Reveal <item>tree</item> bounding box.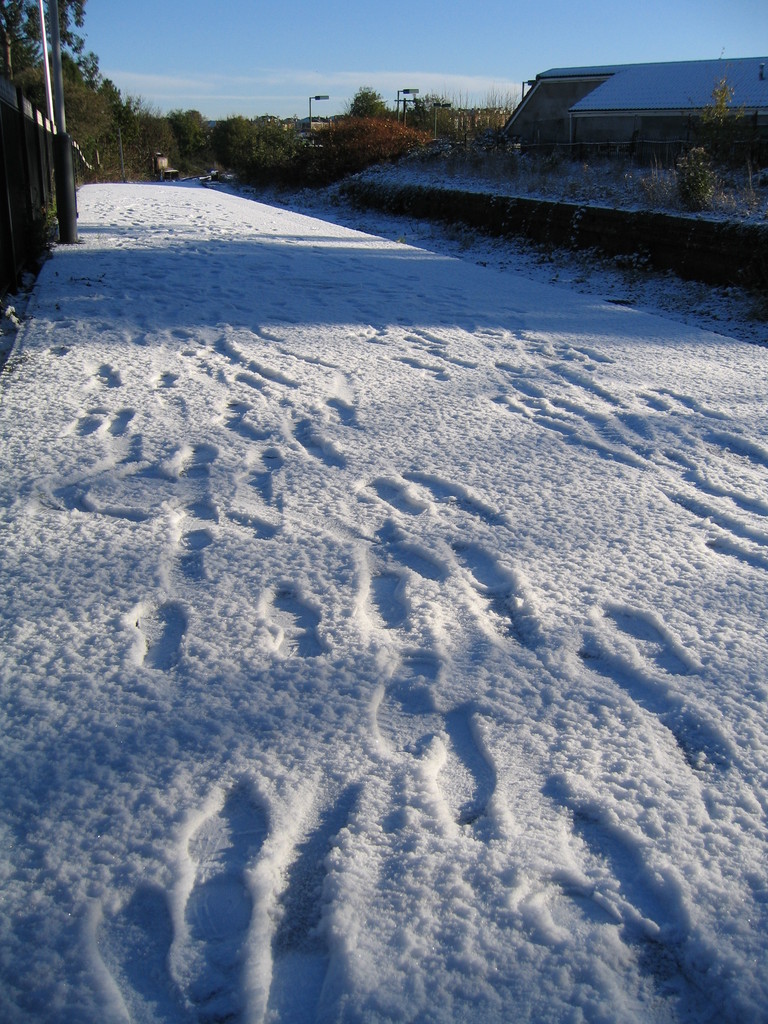
Revealed: [345,84,392,130].
